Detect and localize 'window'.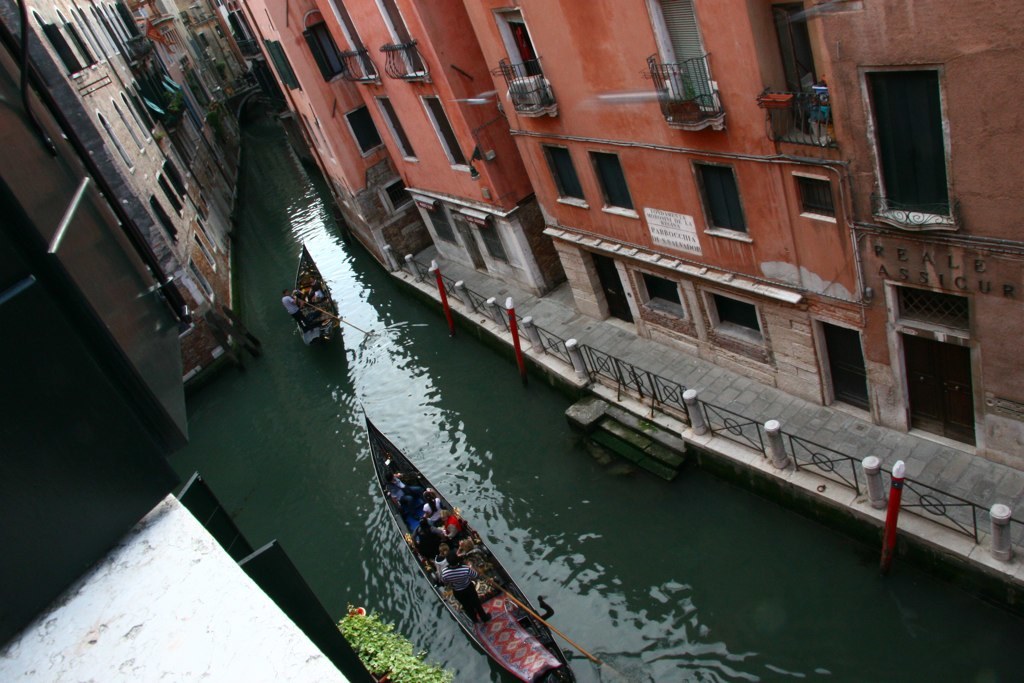
Localized at bbox(148, 195, 179, 239).
